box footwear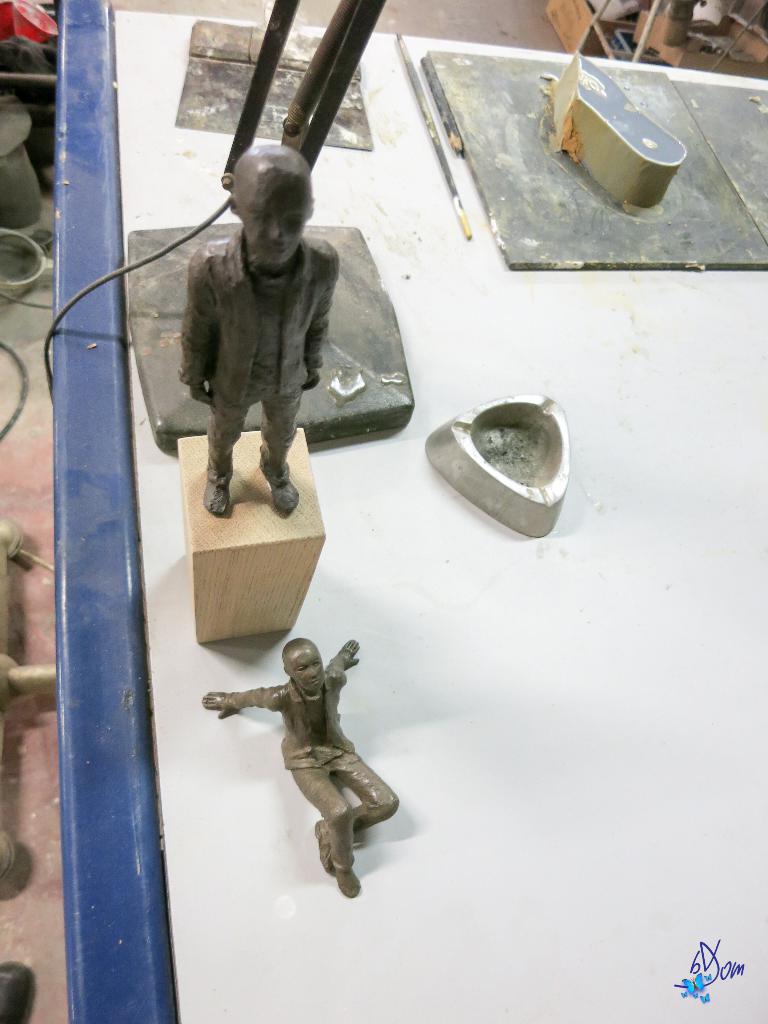
bbox=(315, 820, 336, 879)
